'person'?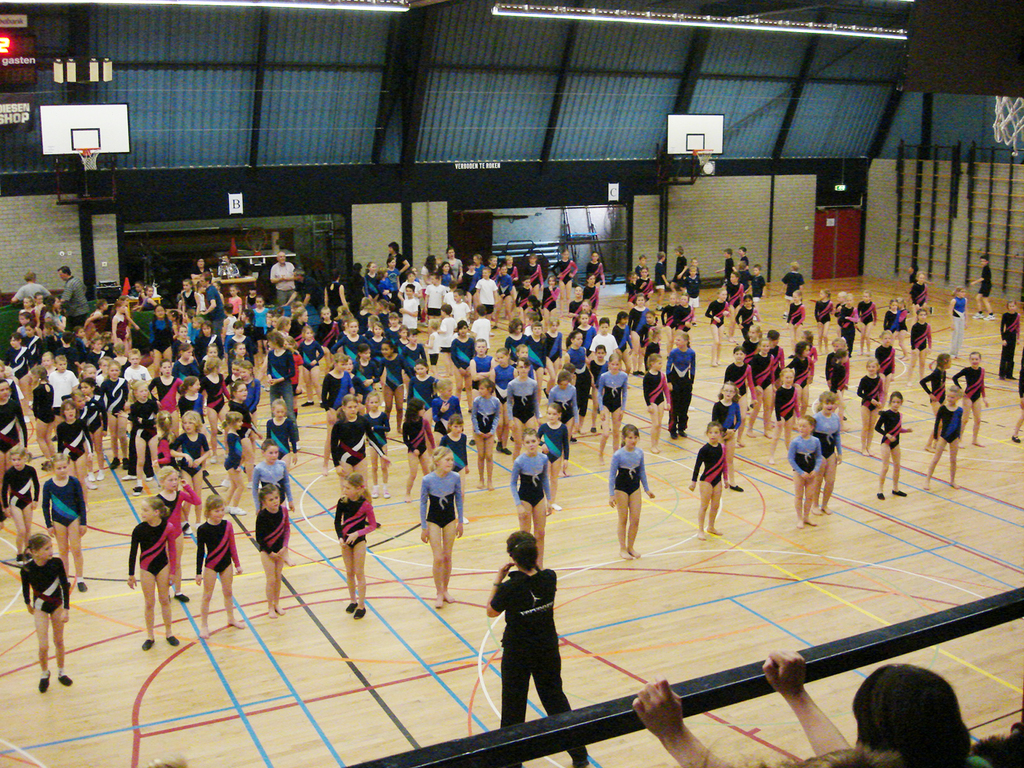
bbox(949, 286, 969, 348)
